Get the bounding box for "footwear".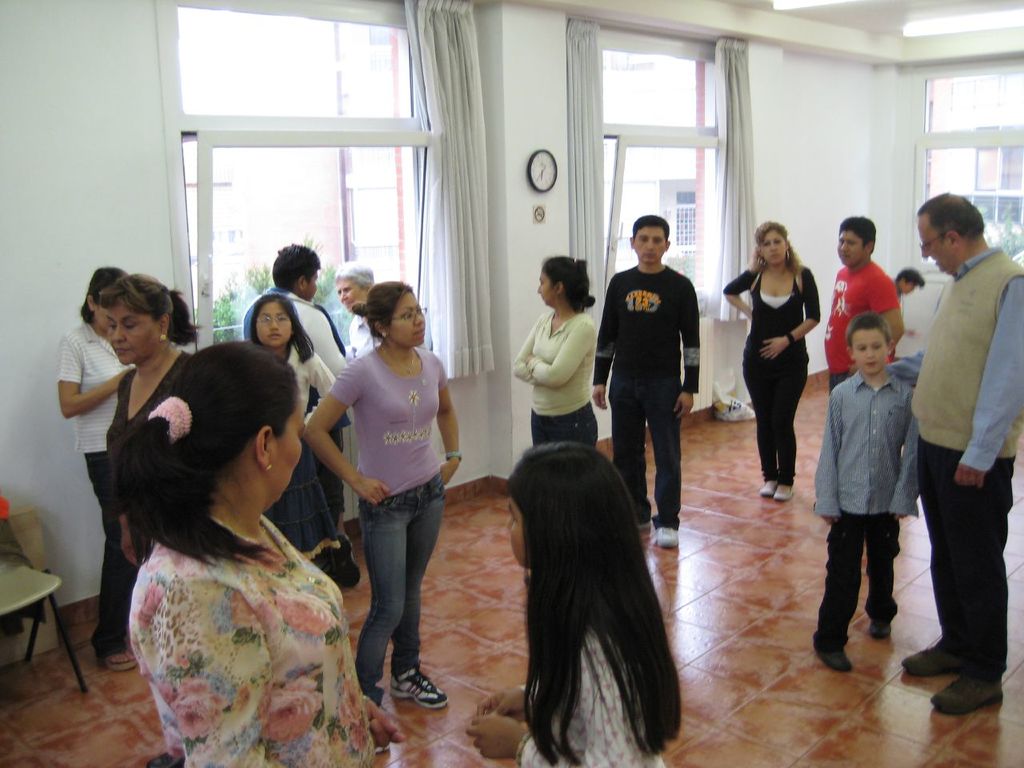
[left=385, top=667, right=442, bottom=713].
